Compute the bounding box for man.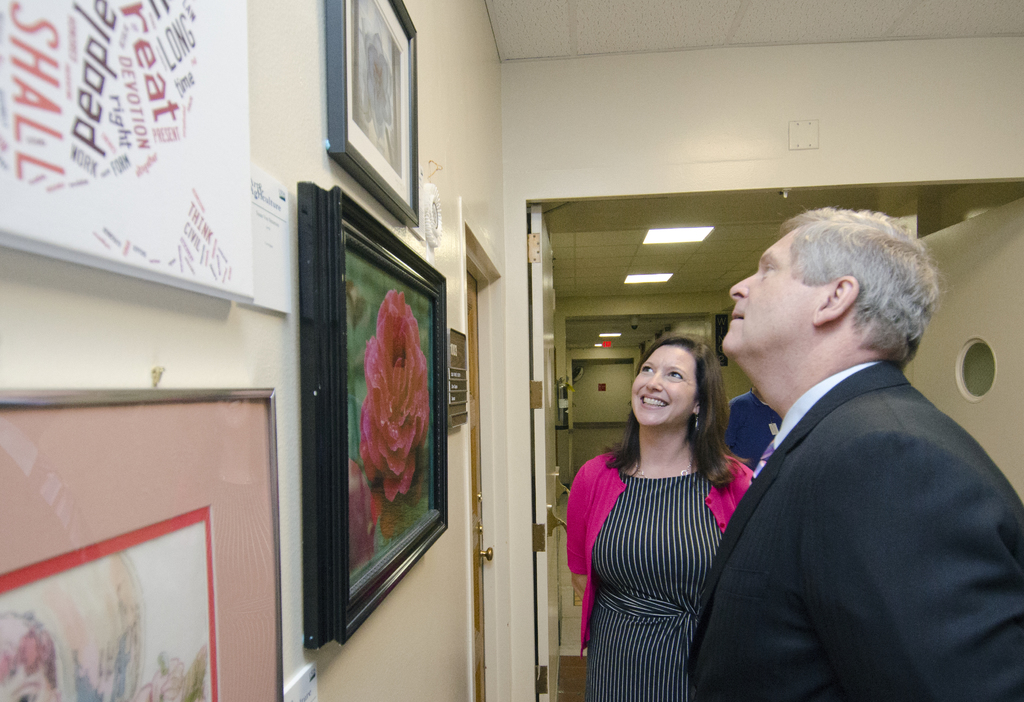
680/203/1017/700.
